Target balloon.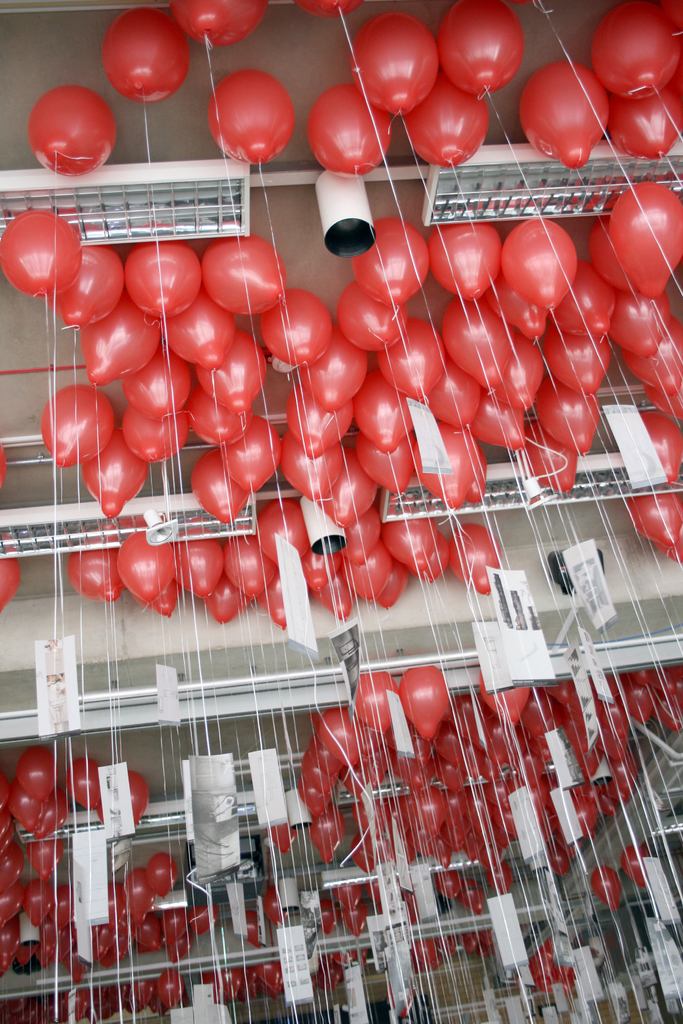
Target region: (463, 884, 489, 915).
